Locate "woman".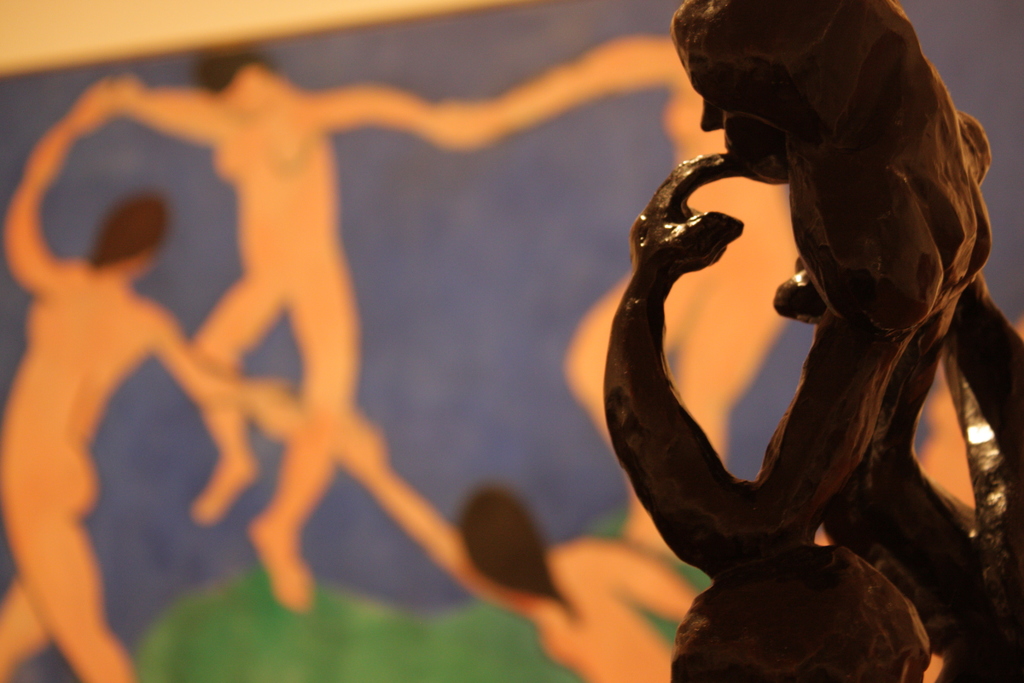
Bounding box: (left=90, top=10, right=489, bottom=603).
